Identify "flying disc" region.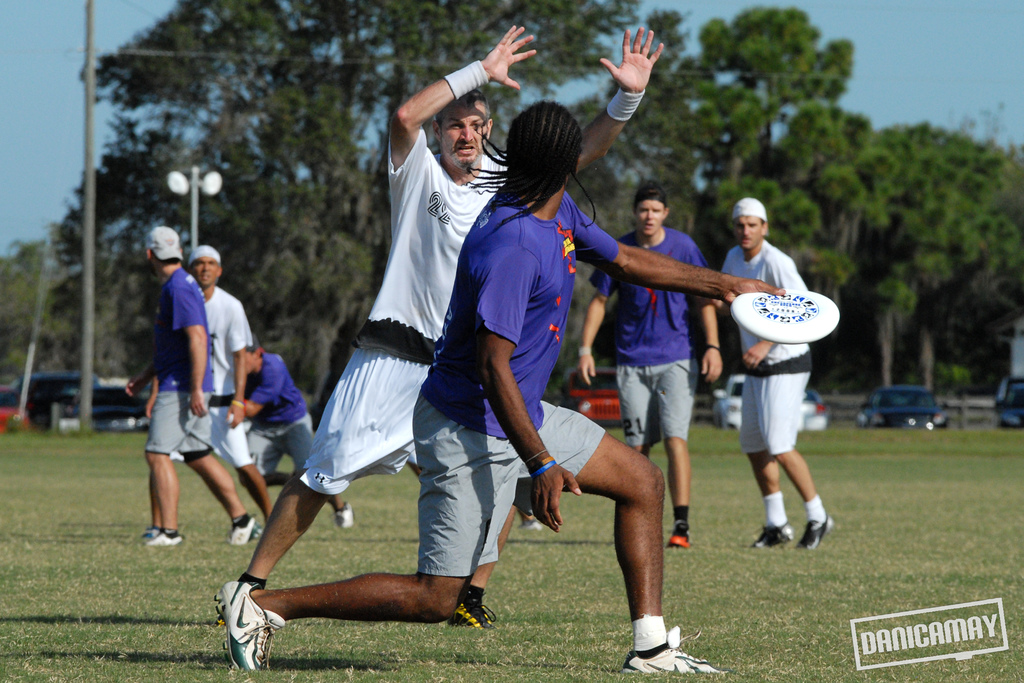
Region: crop(731, 287, 840, 342).
